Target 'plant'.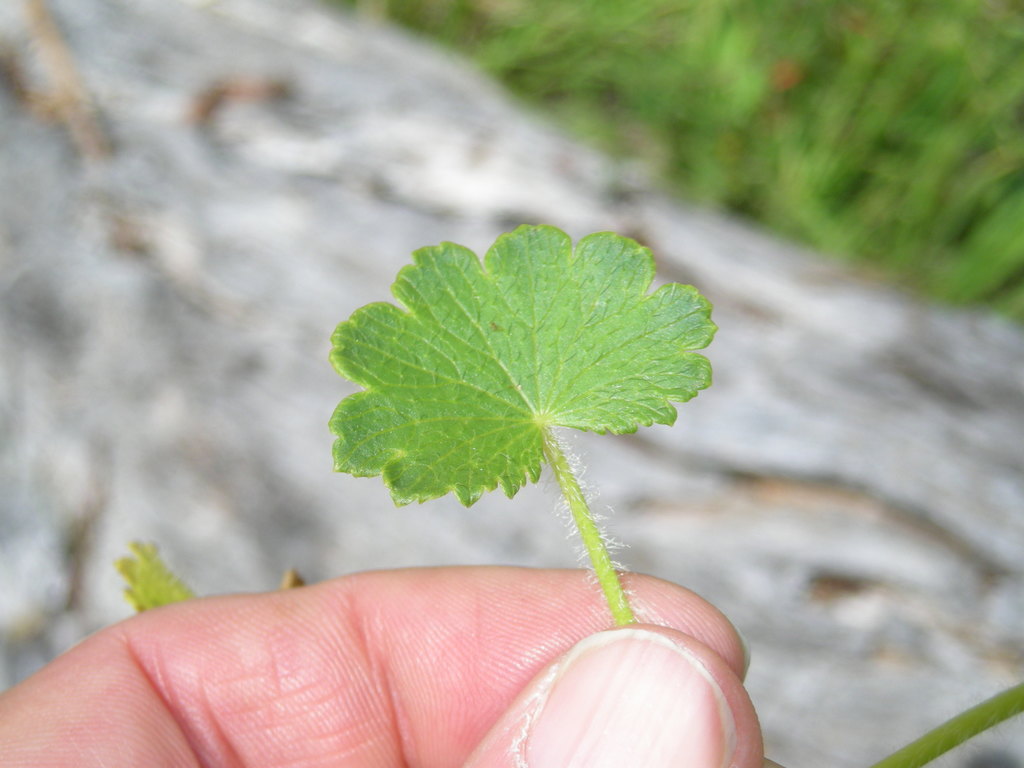
Target region: x1=330 y1=223 x2=1023 y2=767.
